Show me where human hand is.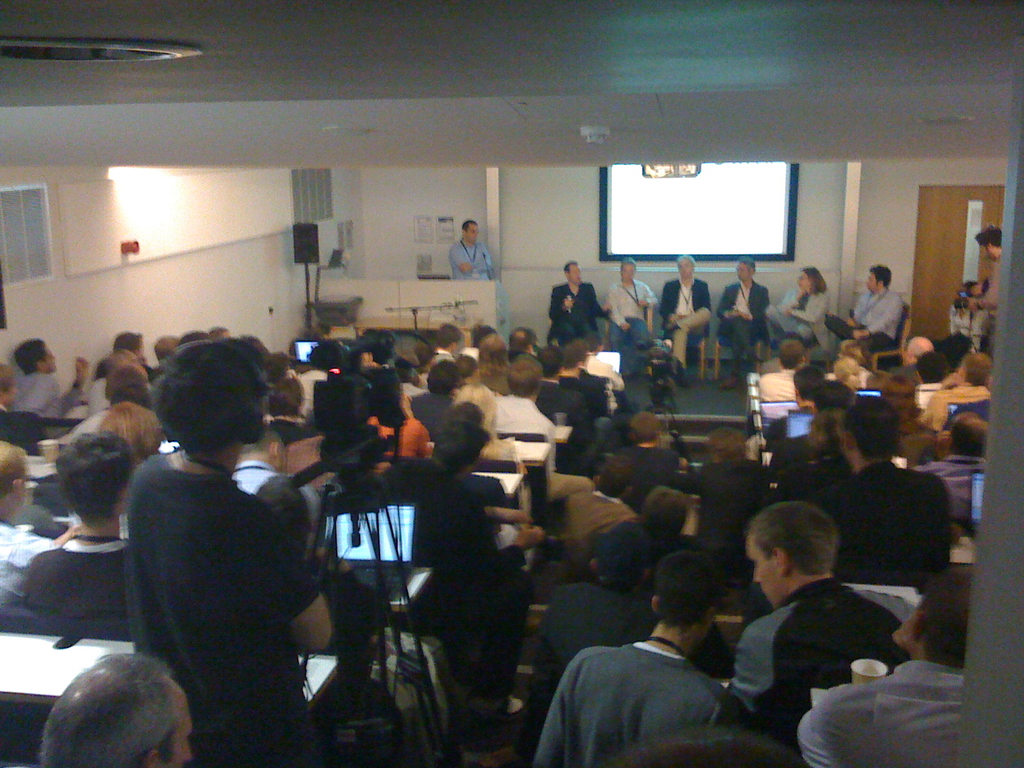
human hand is at region(399, 393, 412, 415).
